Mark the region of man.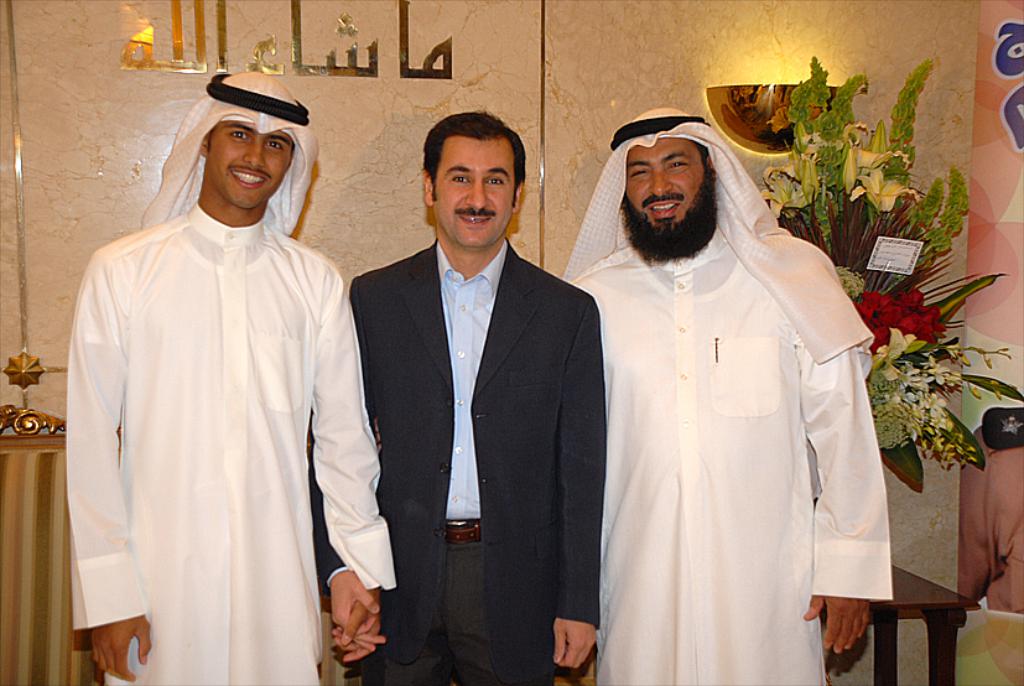
Region: BBox(553, 90, 899, 675).
